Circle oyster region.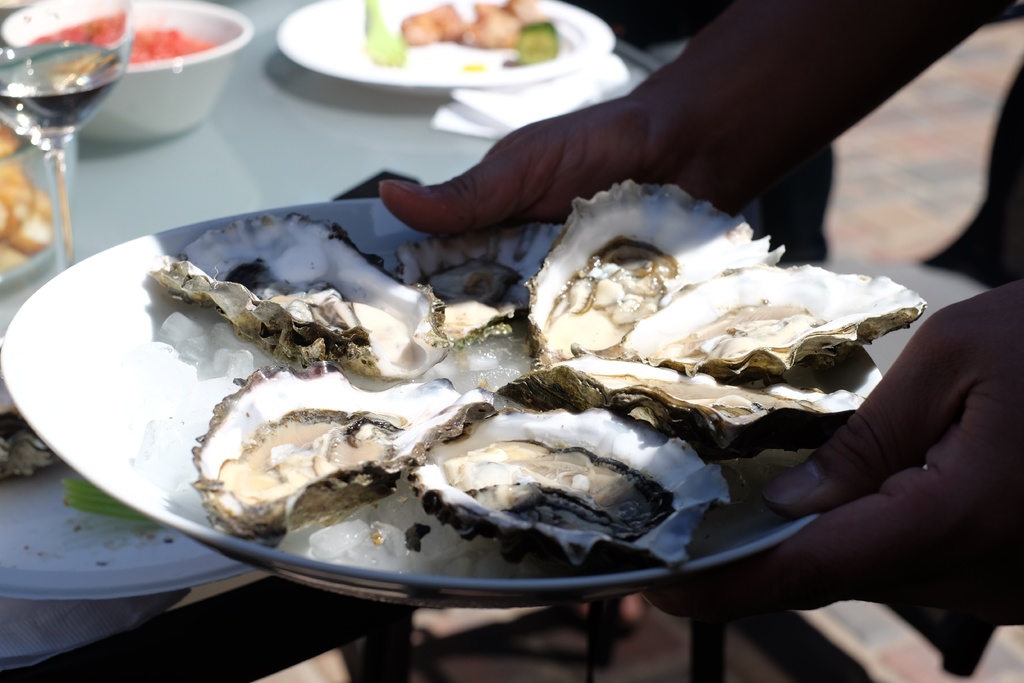
Region: left=408, top=406, right=733, bottom=559.
